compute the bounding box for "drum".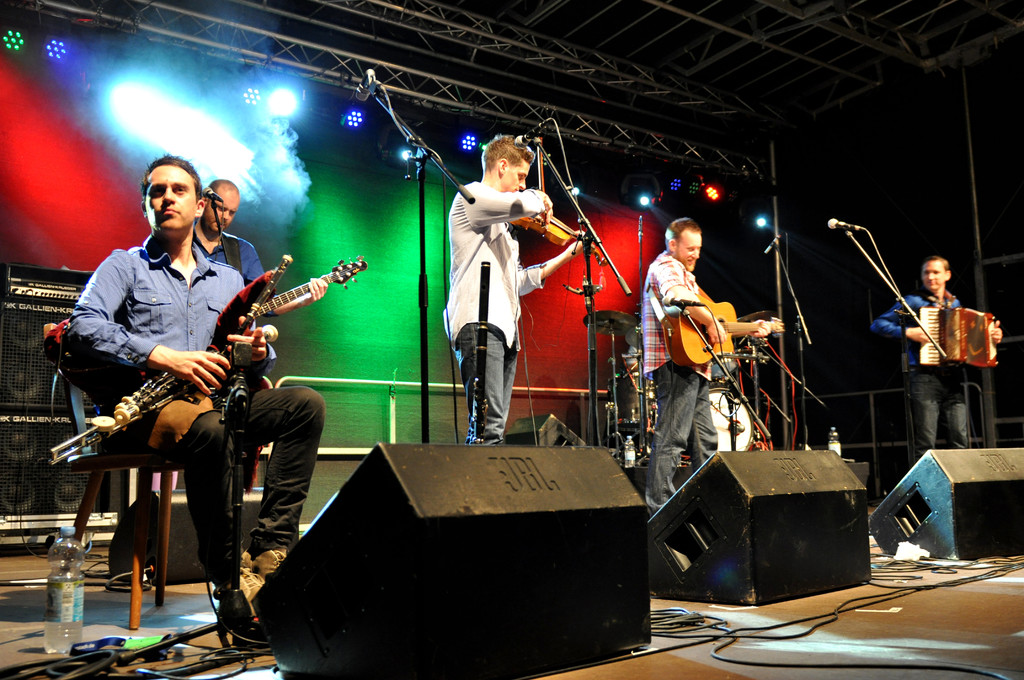
l=614, t=371, r=657, b=434.
